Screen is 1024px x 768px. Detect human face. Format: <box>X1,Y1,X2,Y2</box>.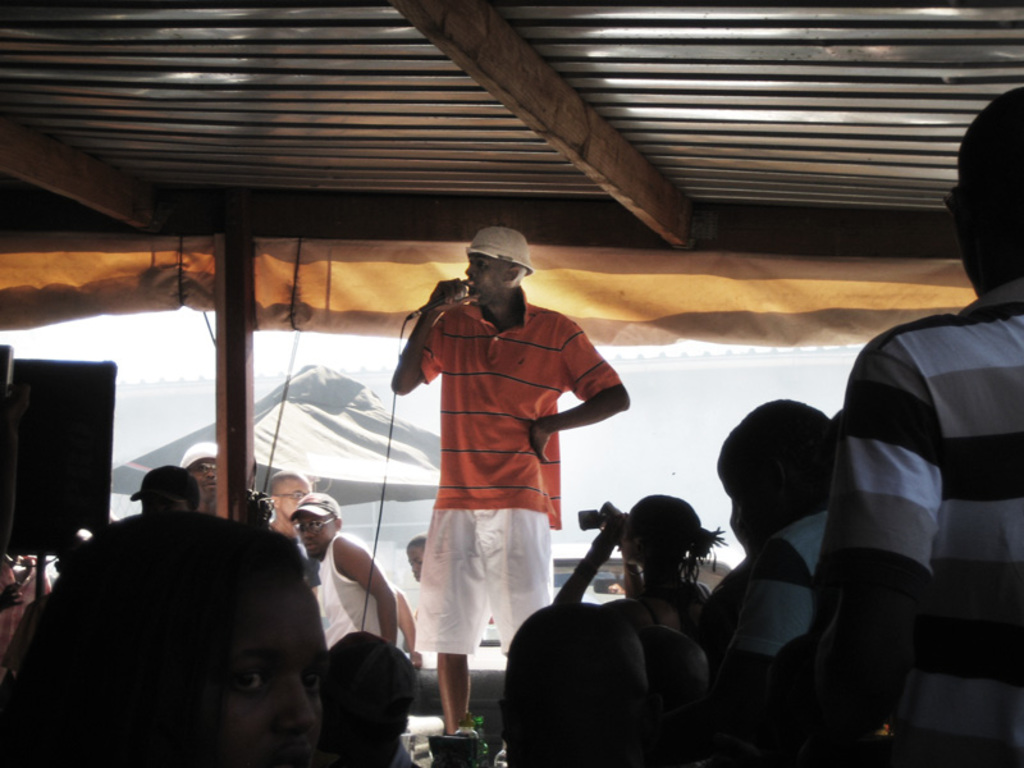
<box>192,457,221,500</box>.
